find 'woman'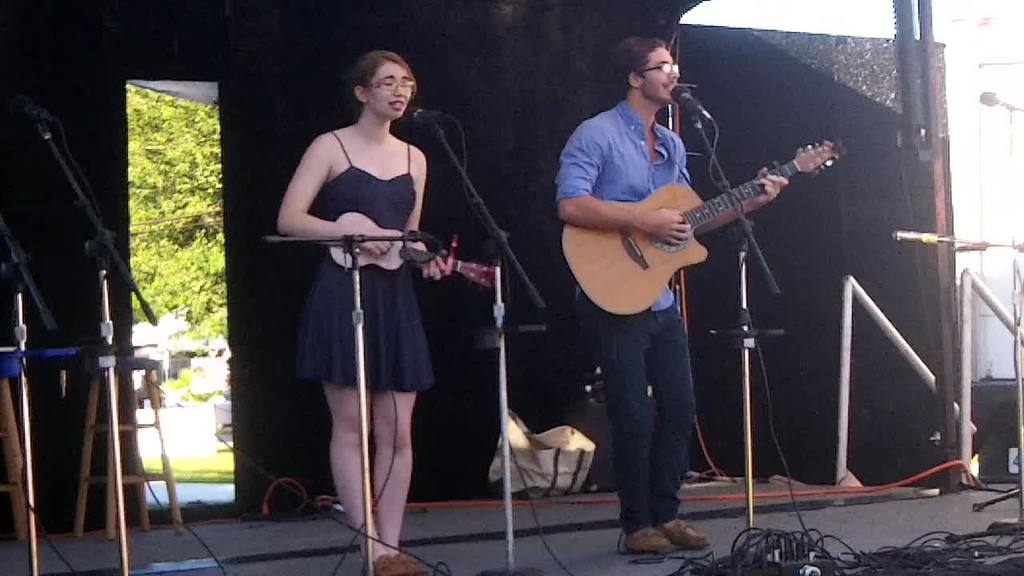
(271, 50, 467, 530)
